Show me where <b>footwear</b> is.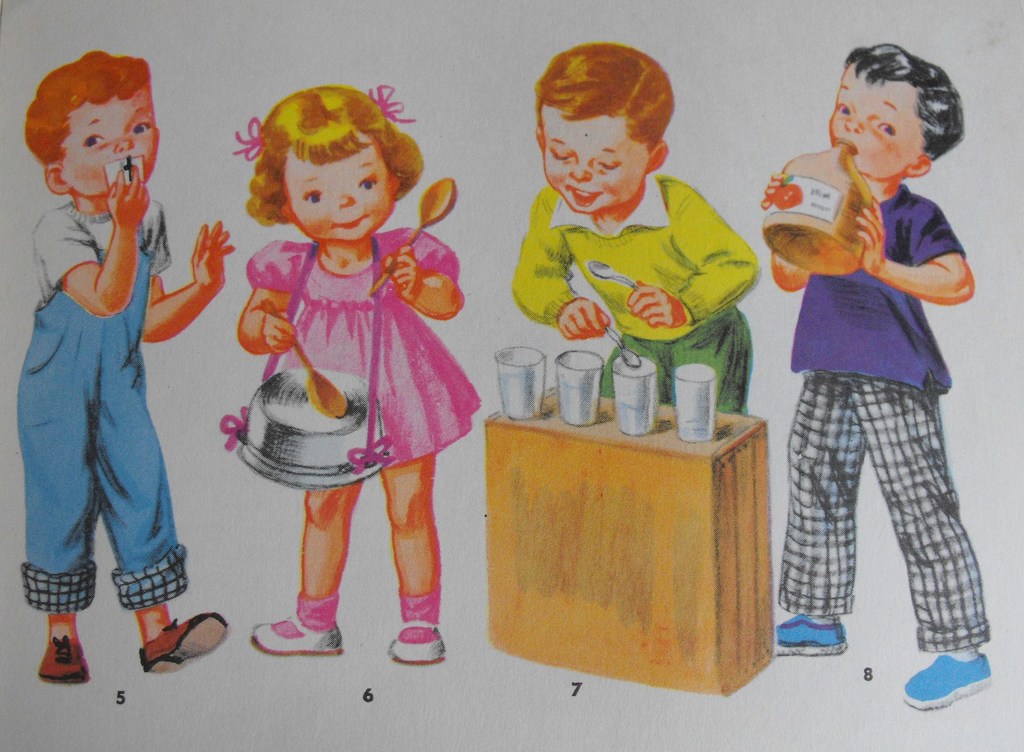
<b>footwear</b> is at crop(37, 625, 97, 686).
